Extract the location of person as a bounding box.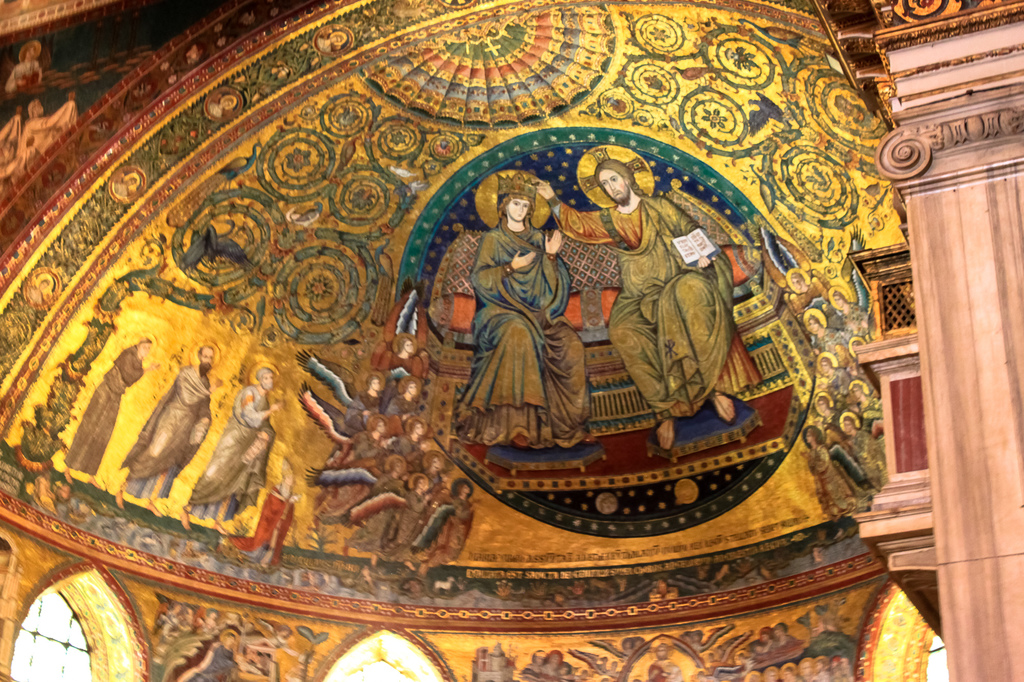
bbox=[468, 150, 568, 452].
